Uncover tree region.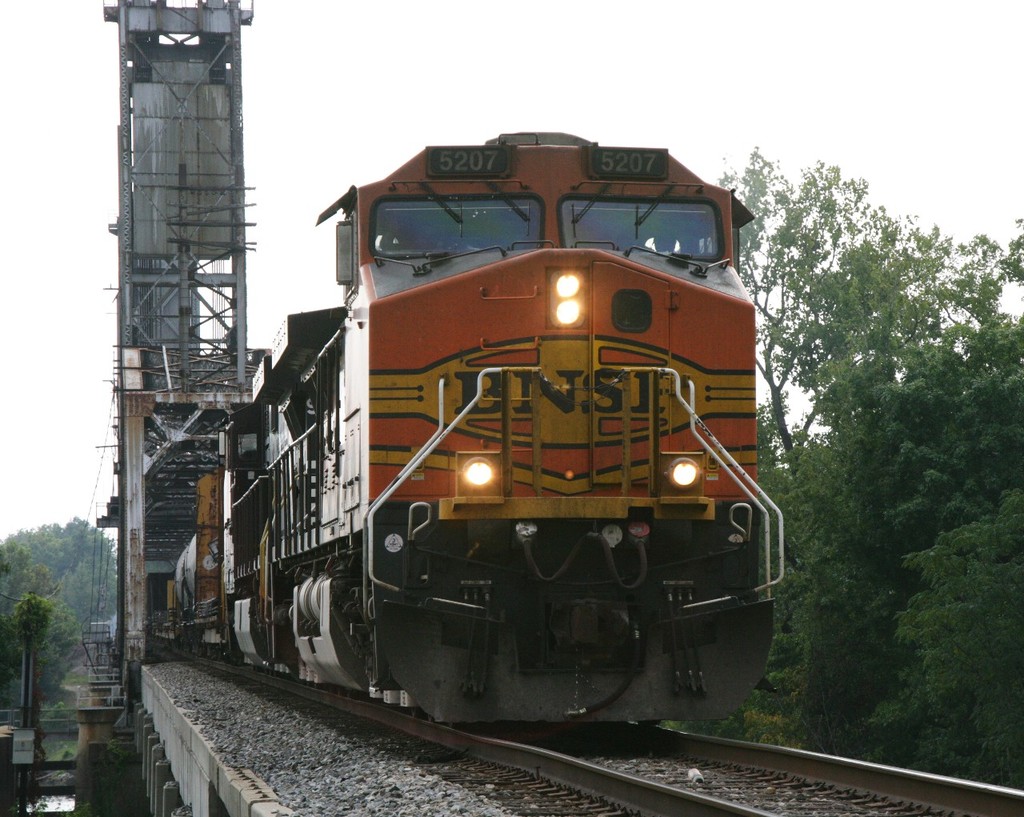
Uncovered: detection(713, 152, 1023, 791).
